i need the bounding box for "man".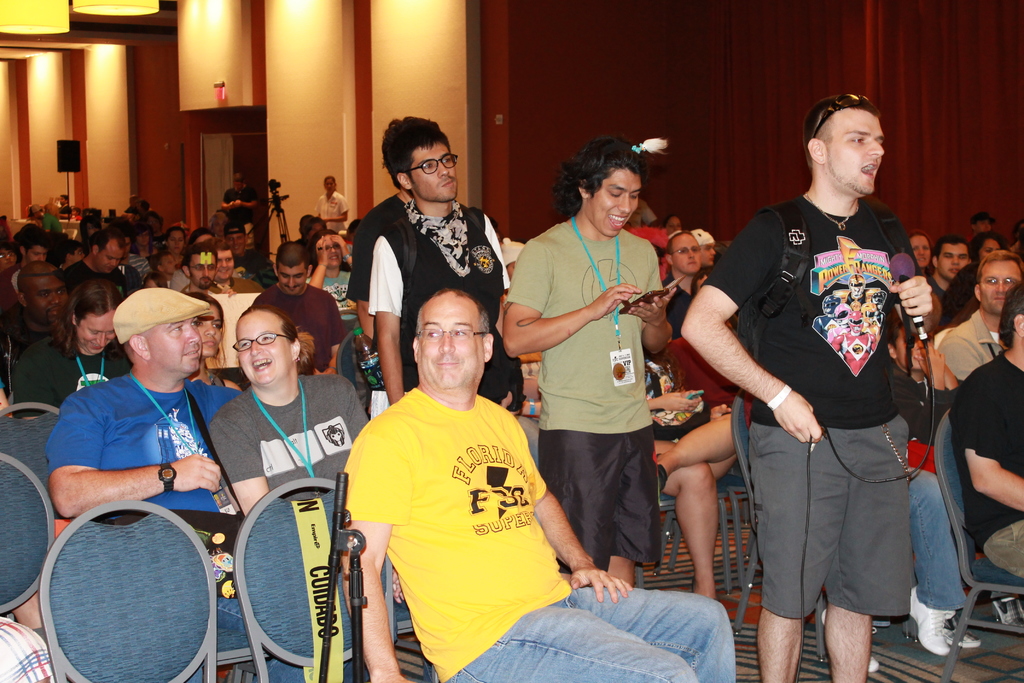
Here it is: bbox(252, 242, 344, 375).
